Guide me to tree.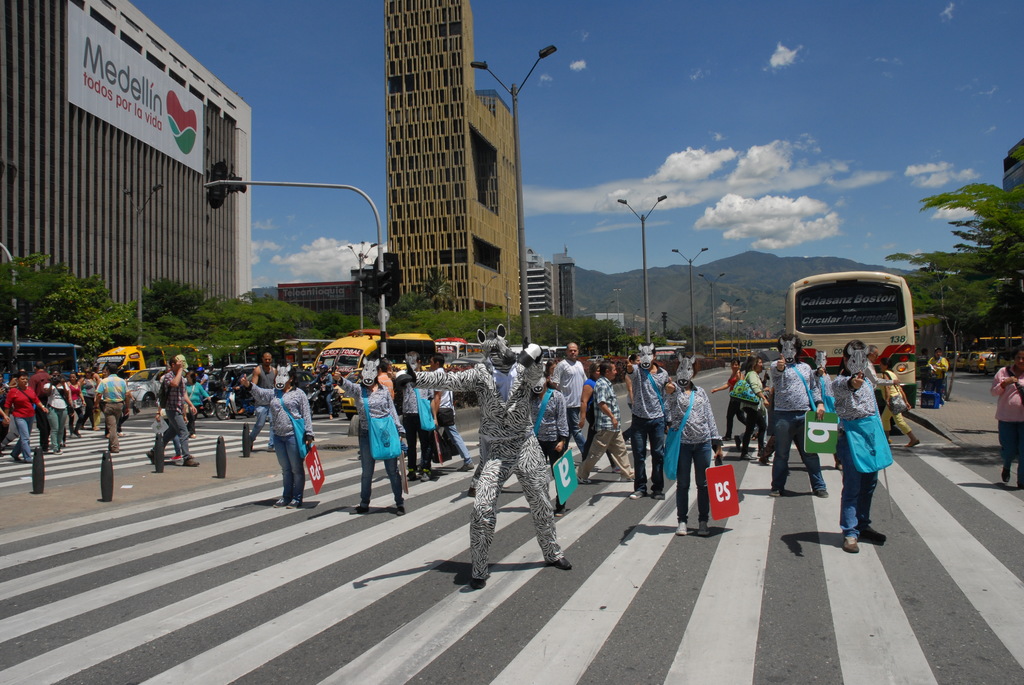
Guidance: (0,246,140,365).
